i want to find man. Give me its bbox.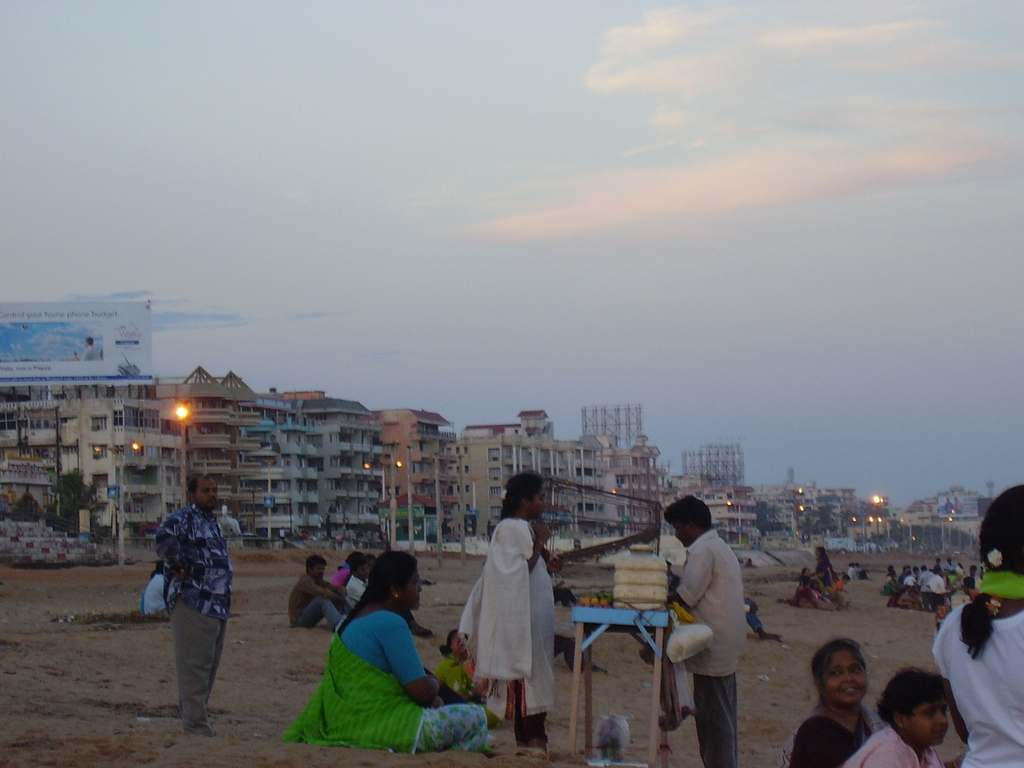
bbox(970, 564, 981, 583).
